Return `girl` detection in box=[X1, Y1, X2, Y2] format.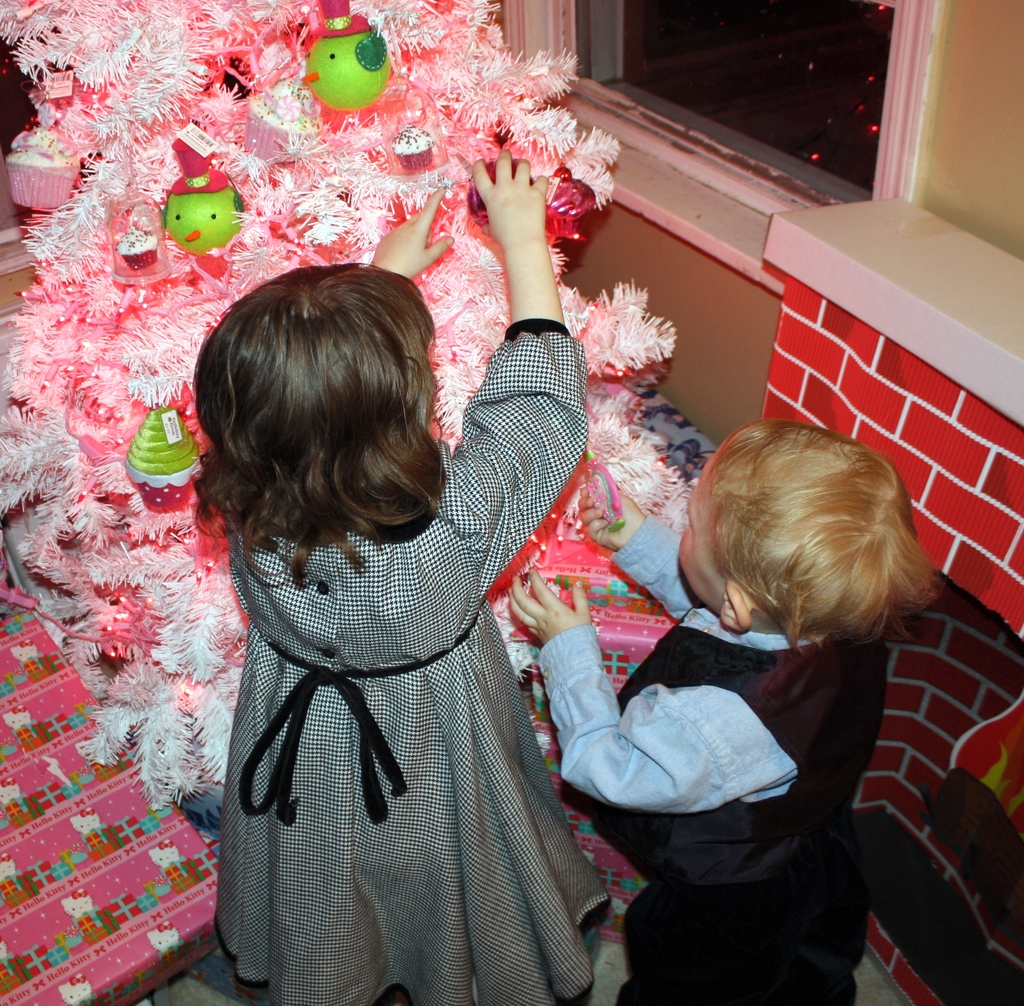
box=[184, 148, 593, 1005].
